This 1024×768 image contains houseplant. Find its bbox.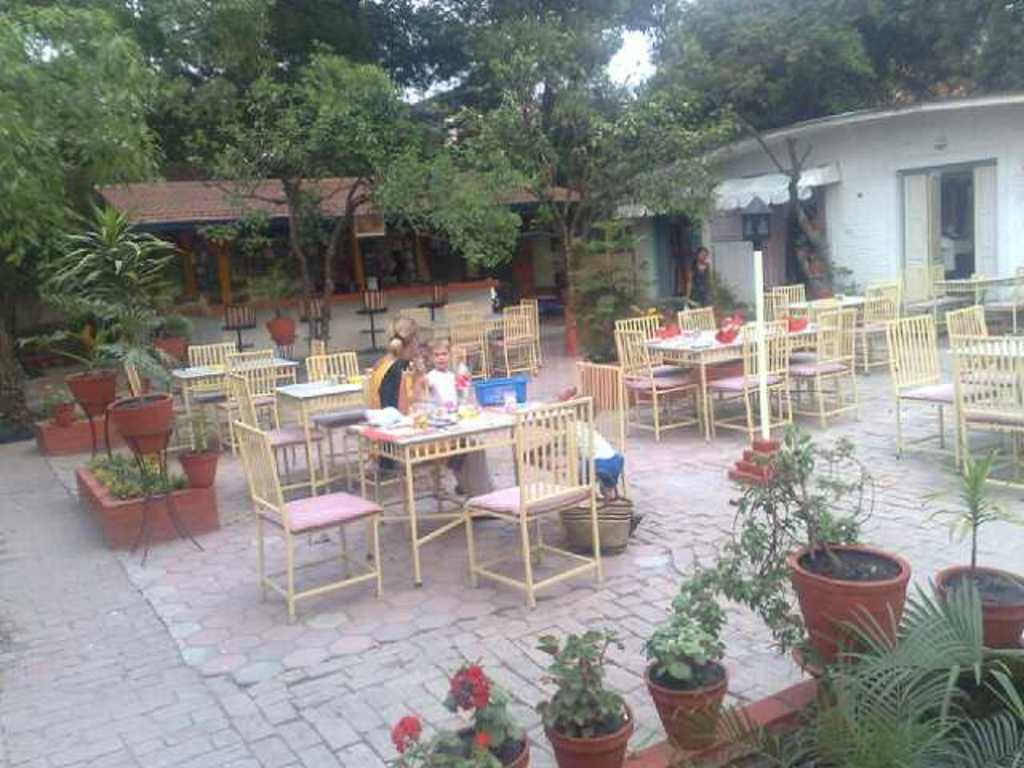
locate(632, 584, 746, 752).
